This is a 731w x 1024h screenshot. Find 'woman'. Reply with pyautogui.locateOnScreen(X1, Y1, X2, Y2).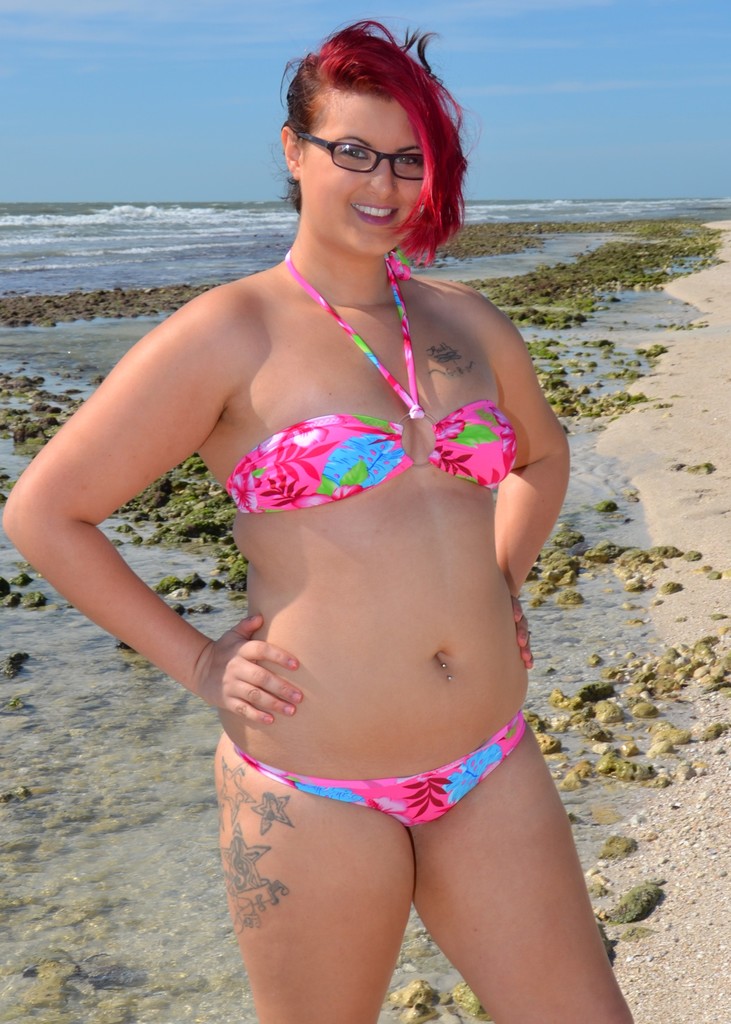
pyautogui.locateOnScreen(4, 0, 639, 893).
